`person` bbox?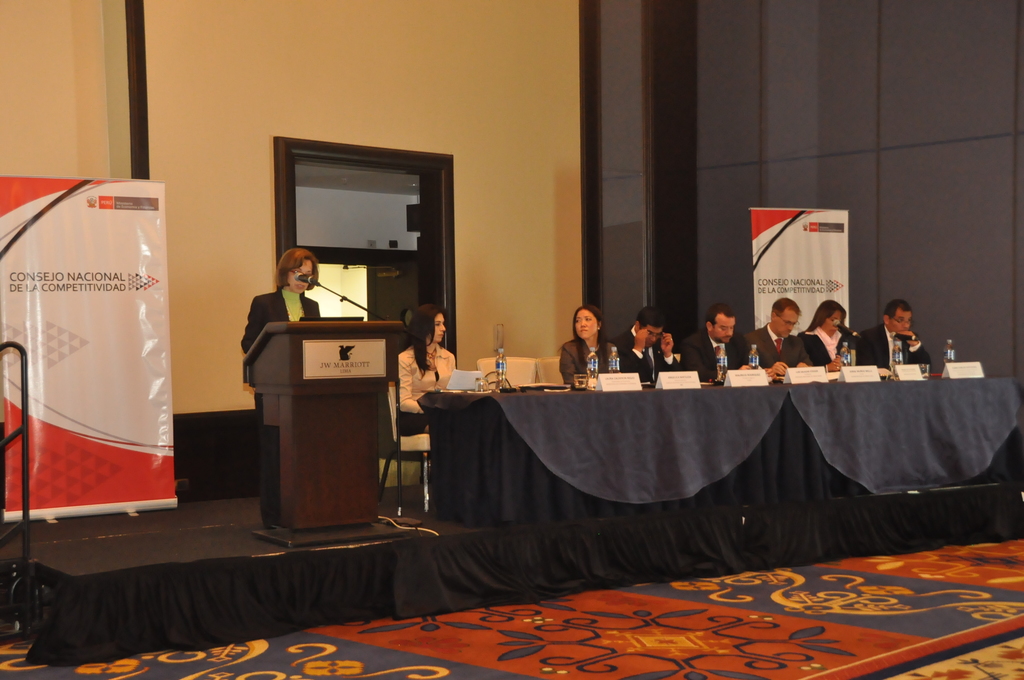
box(394, 304, 459, 419)
